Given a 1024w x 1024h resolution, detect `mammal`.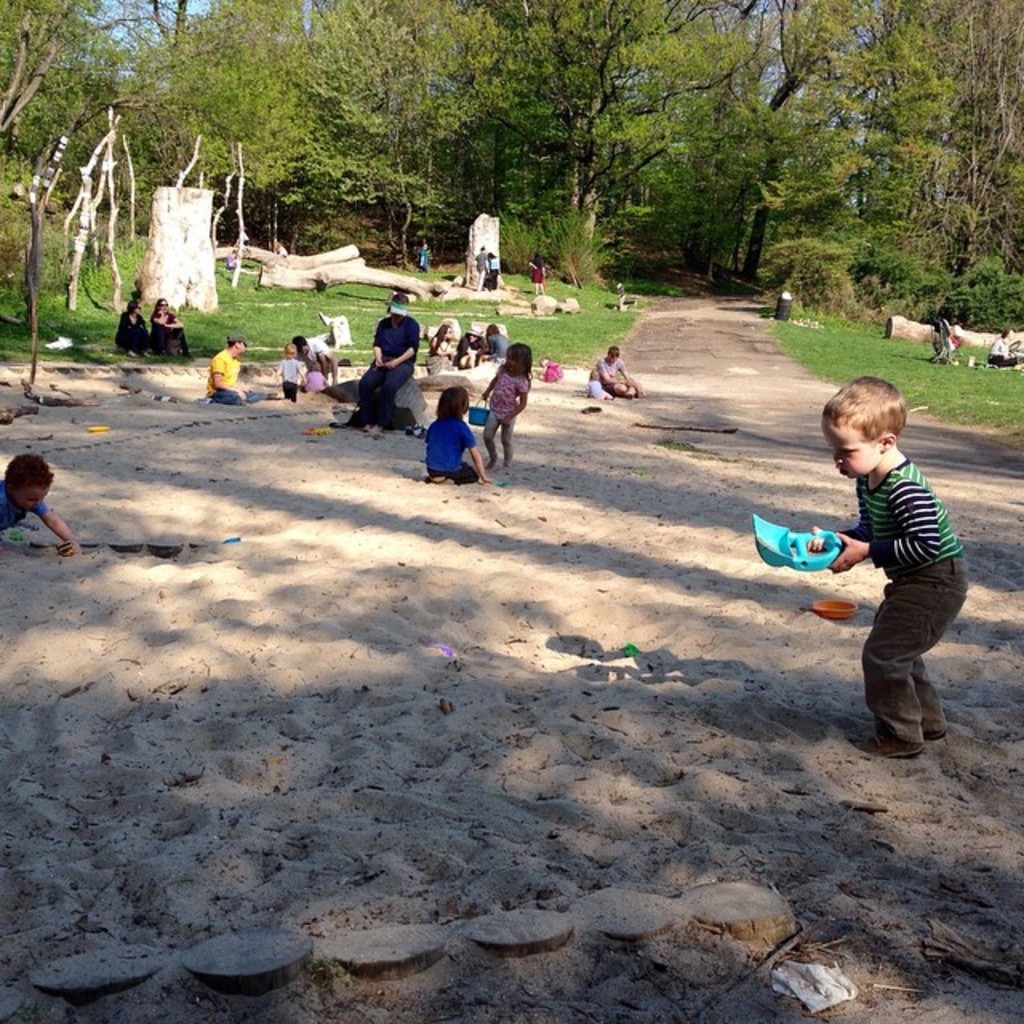
[288, 338, 336, 386].
